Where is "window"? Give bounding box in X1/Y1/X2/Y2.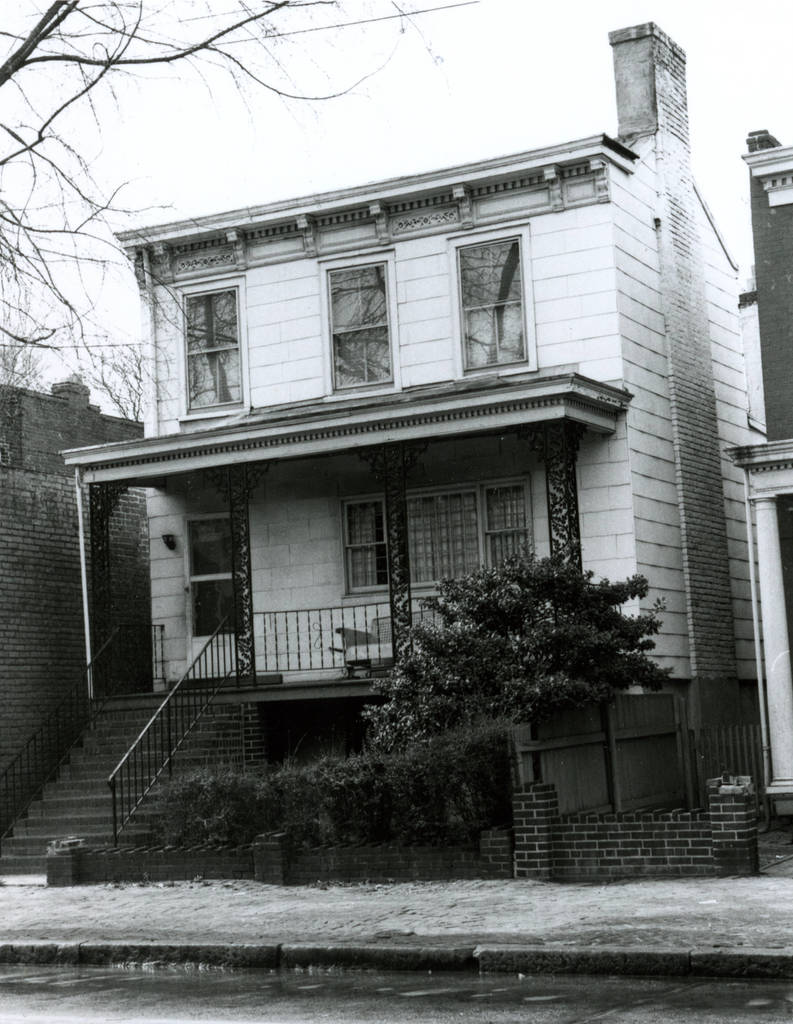
346/483/543/598.
